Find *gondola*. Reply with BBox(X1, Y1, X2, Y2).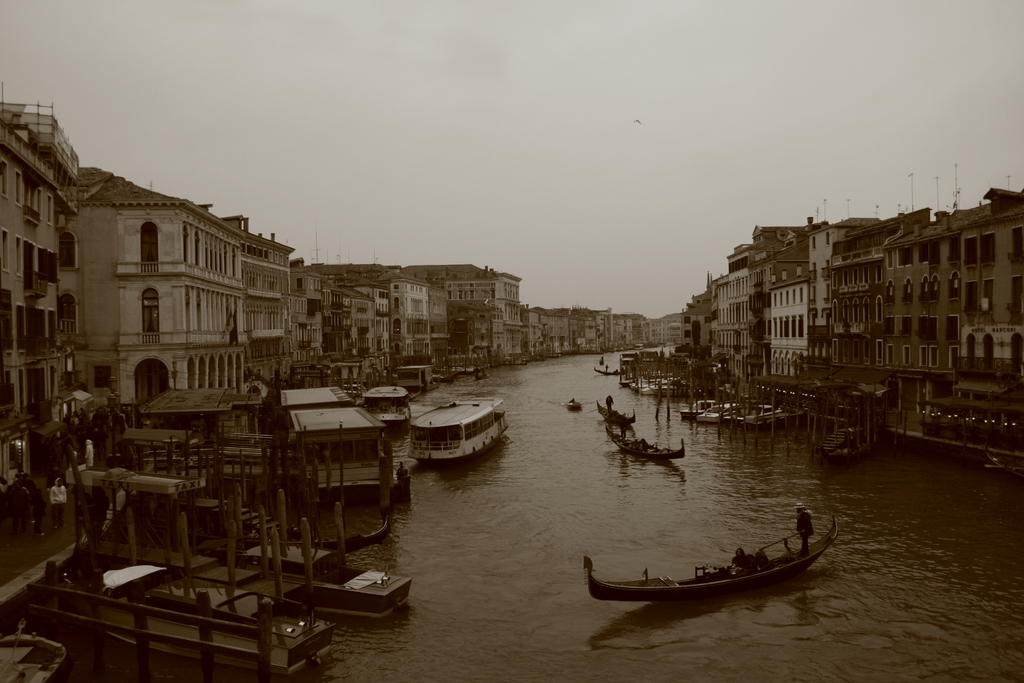
BBox(474, 368, 493, 381).
